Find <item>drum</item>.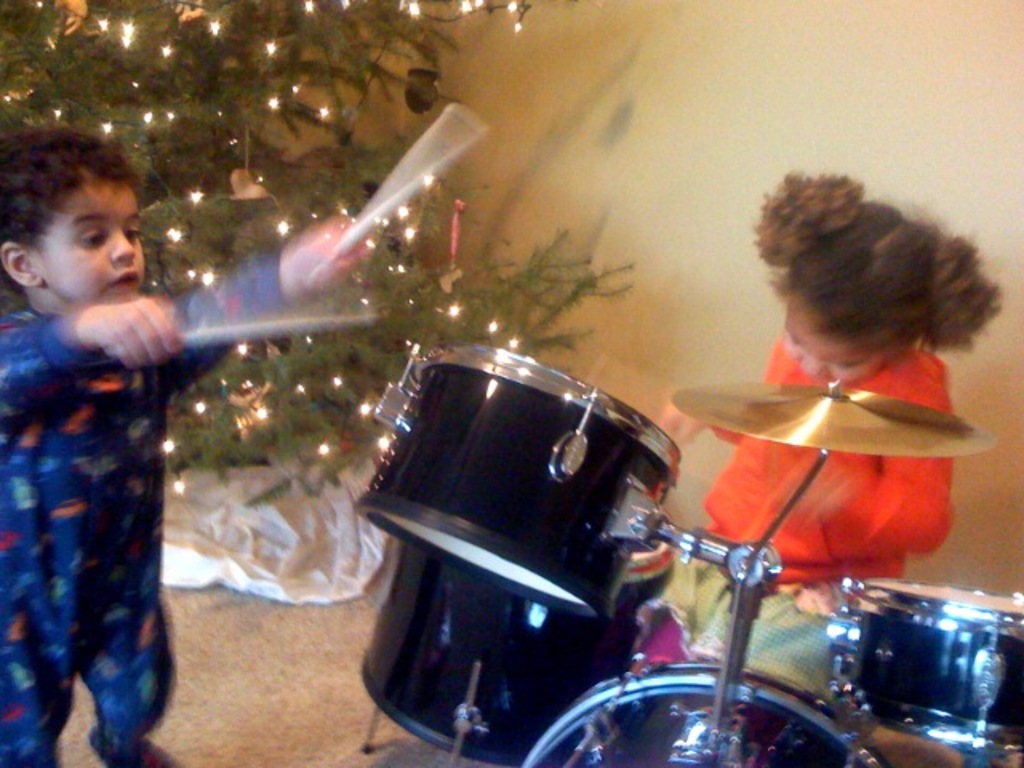
bbox(352, 533, 685, 766).
